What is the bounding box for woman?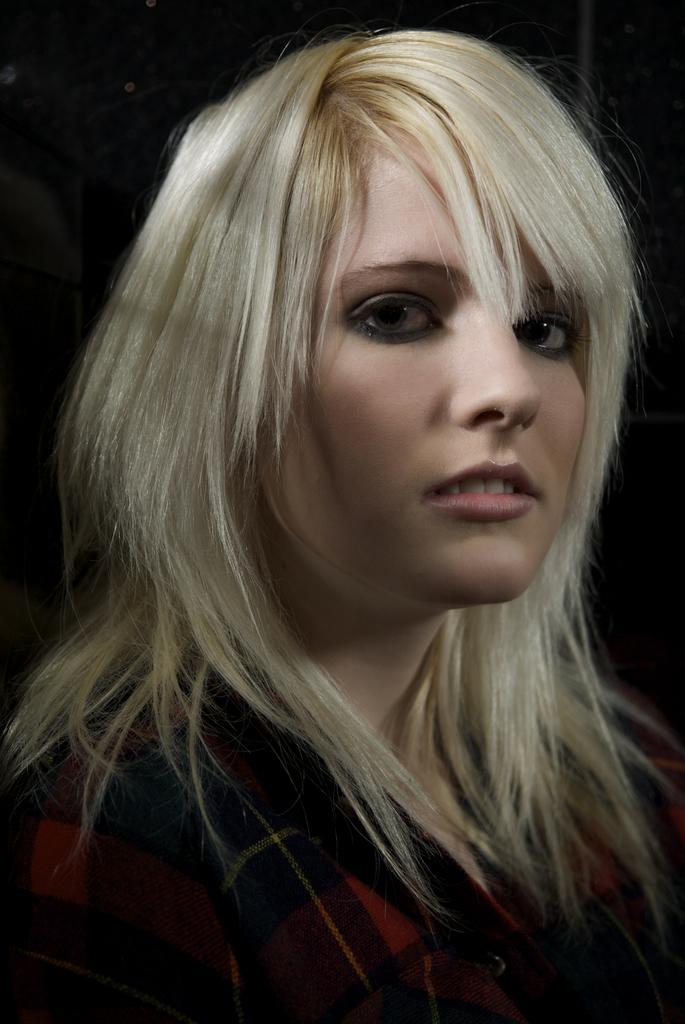
crop(10, 61, 684, 999).
